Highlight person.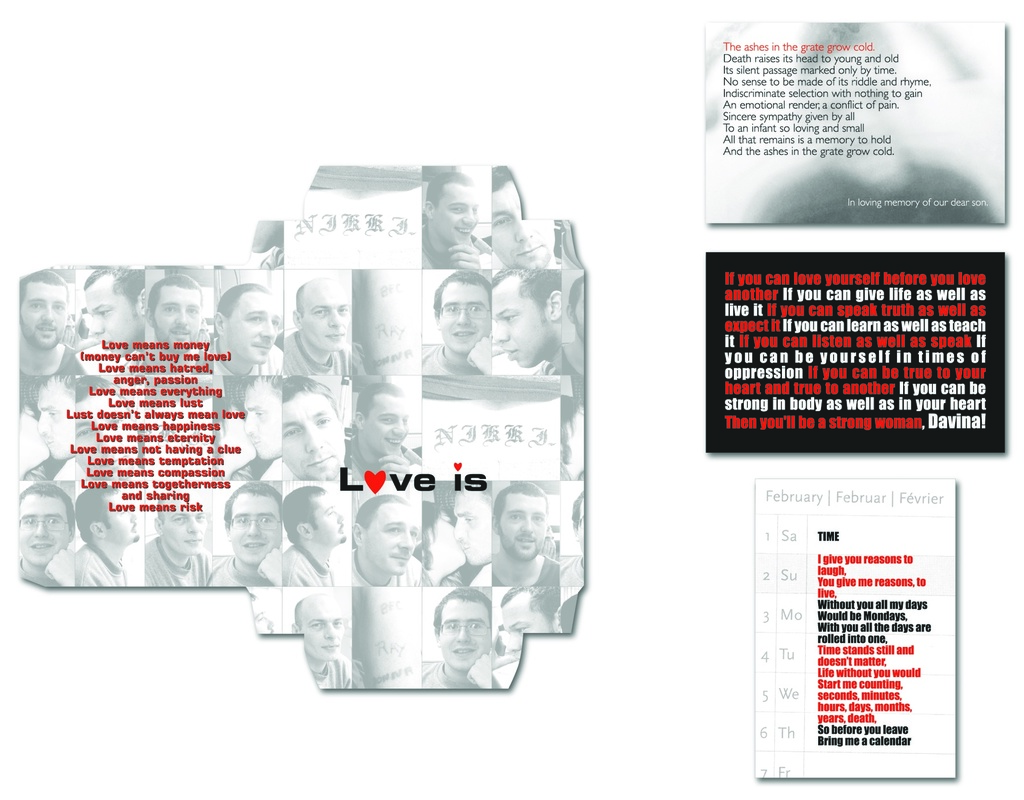
Highlighted region: rect(13, 266, 79, 419).
